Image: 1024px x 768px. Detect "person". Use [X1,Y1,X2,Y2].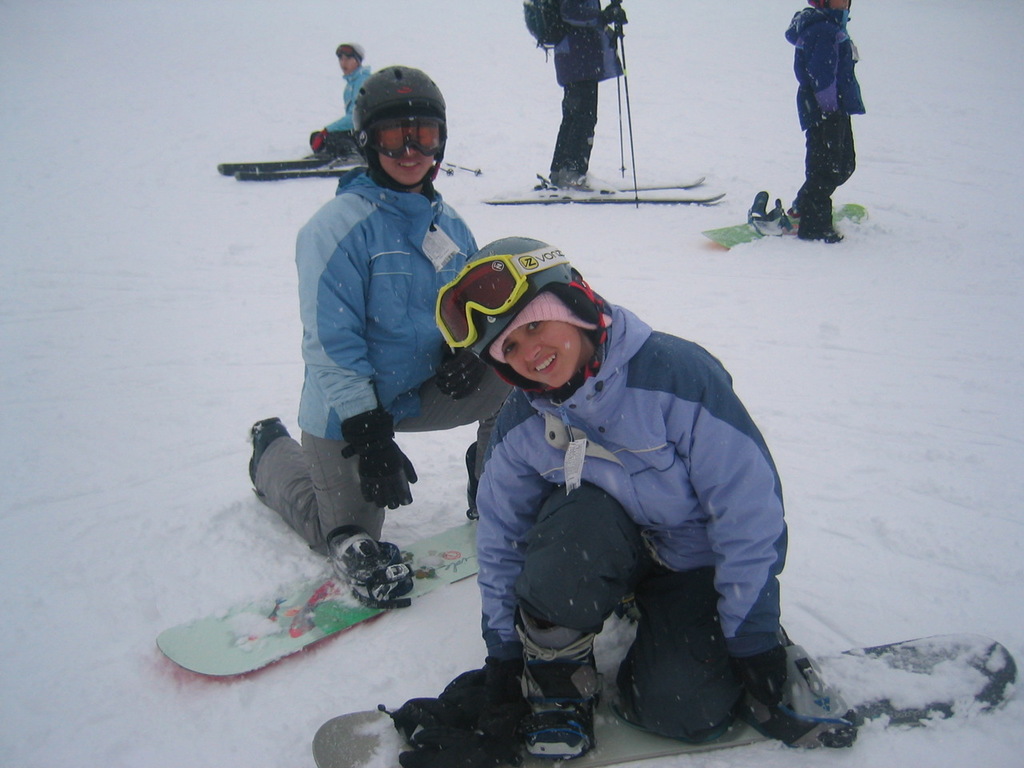
[239,70,514,594].
